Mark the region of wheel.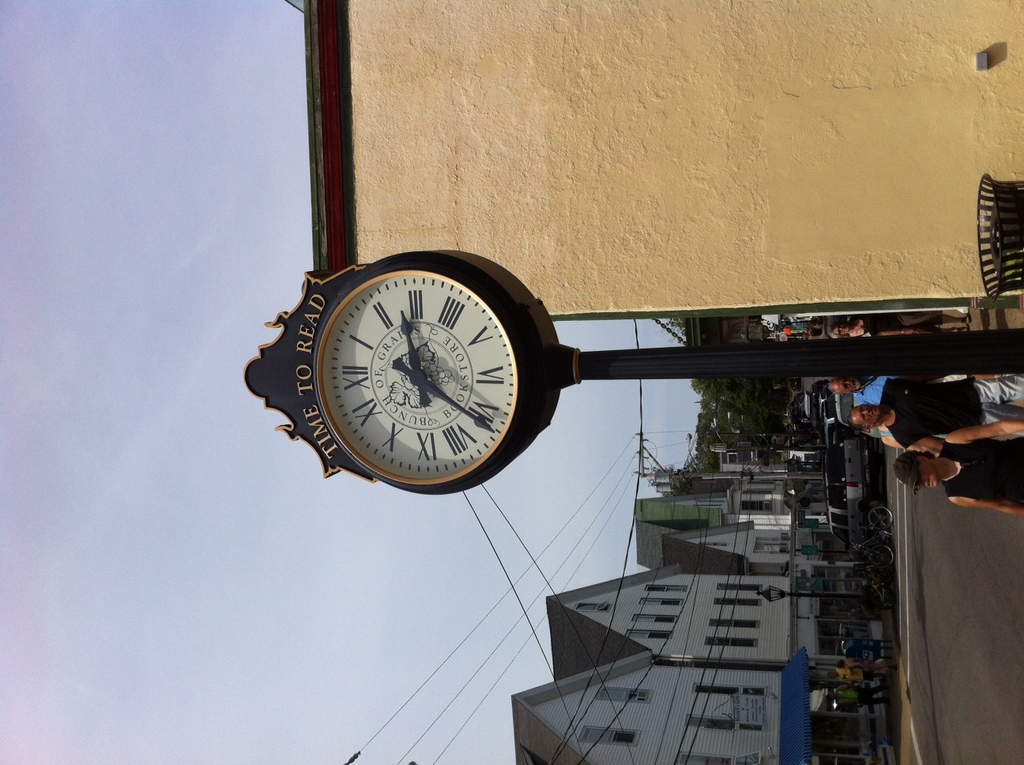
Region: detection(875, 503, 898, 533).
